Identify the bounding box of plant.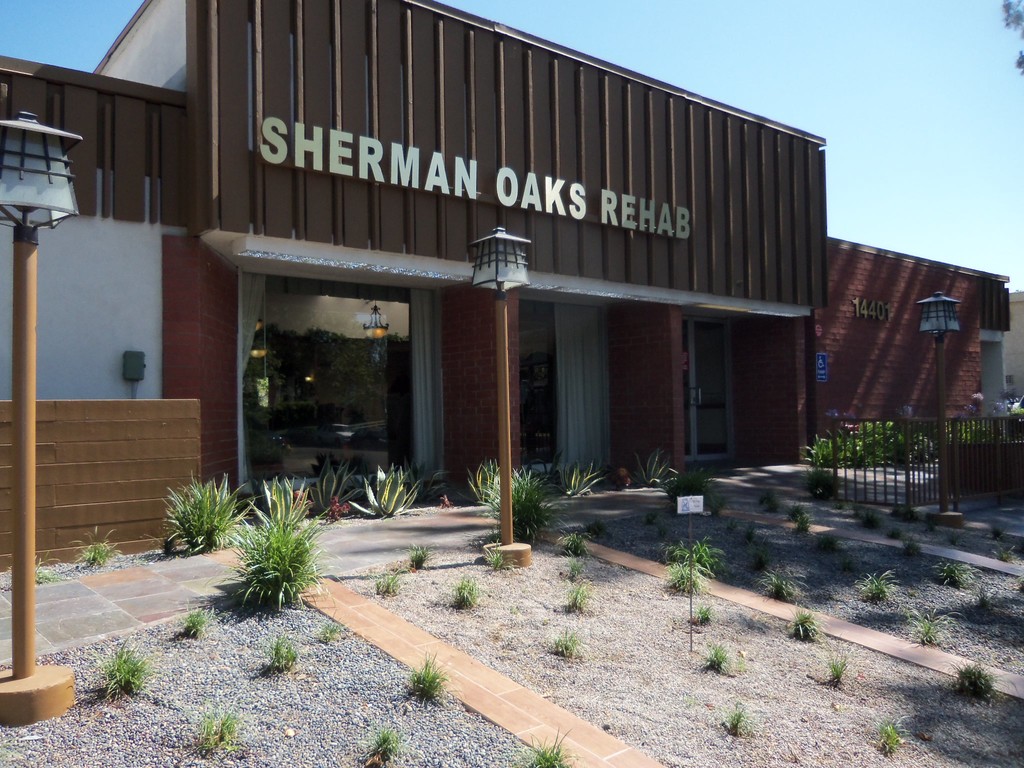
select_region(369, 573, 402, 593).
